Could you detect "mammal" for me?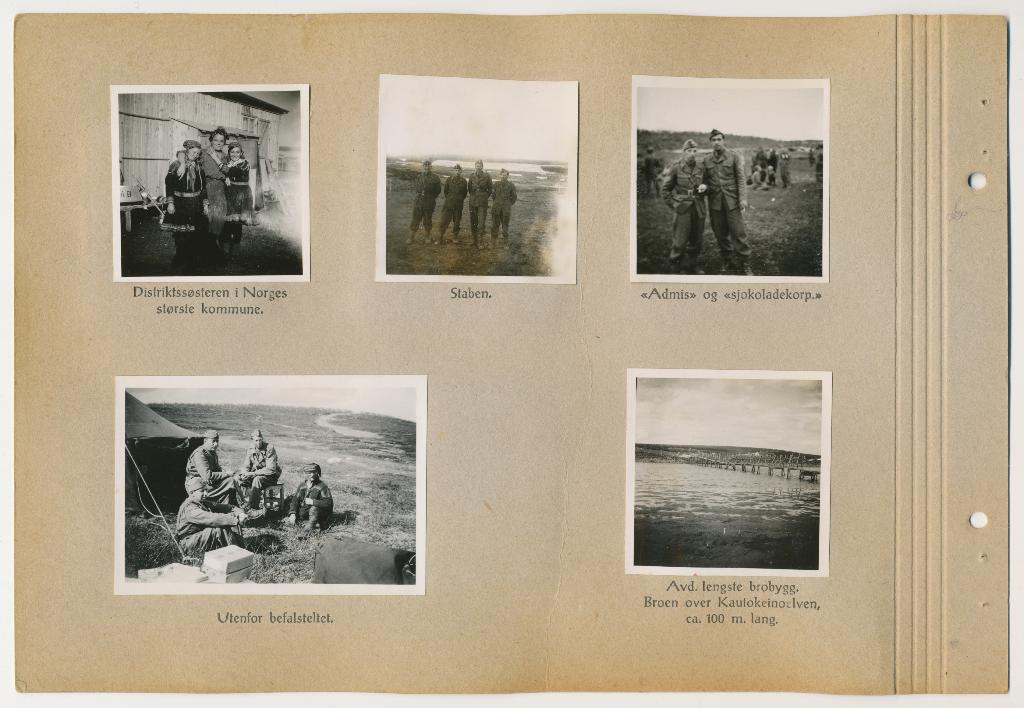
Detection result: [173, 477, 240, 549].
